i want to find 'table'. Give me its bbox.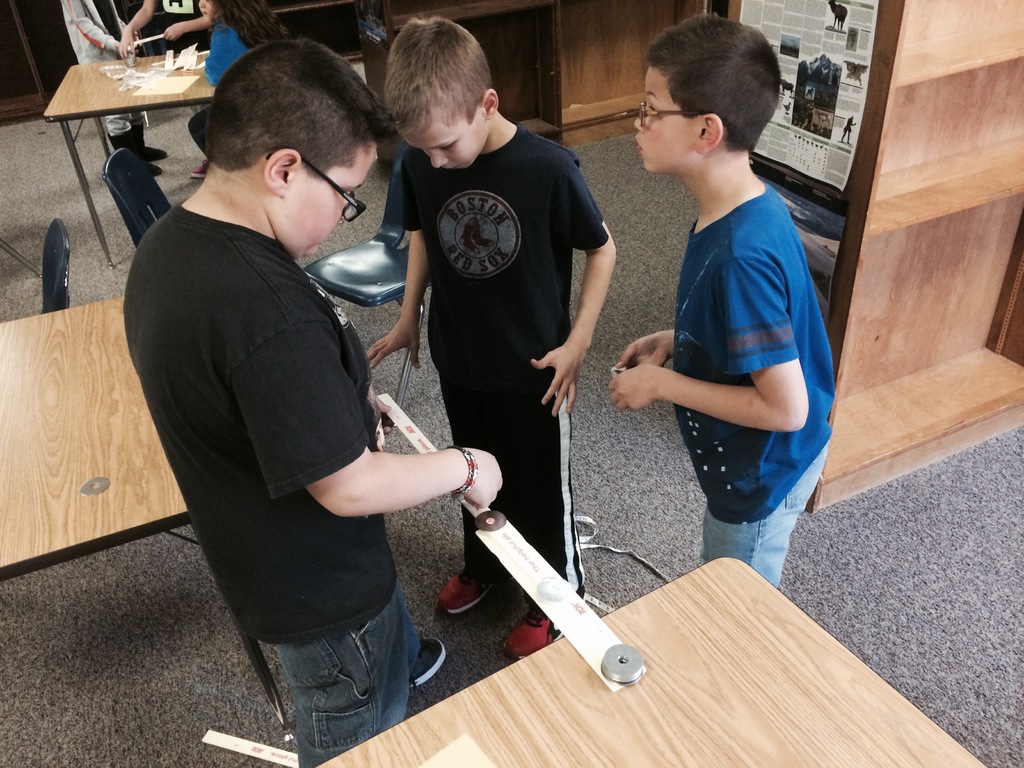
left=24, top=24, right=220, bottom=200.
